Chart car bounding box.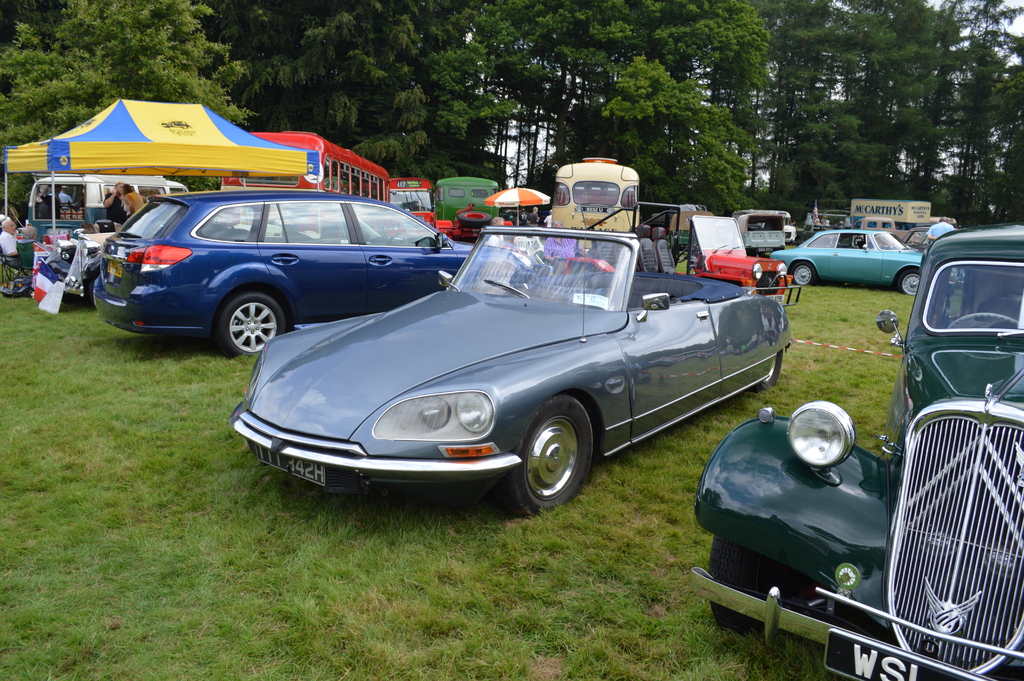
Charted: <bbox>93, 186, 551, 360</bbox>.
